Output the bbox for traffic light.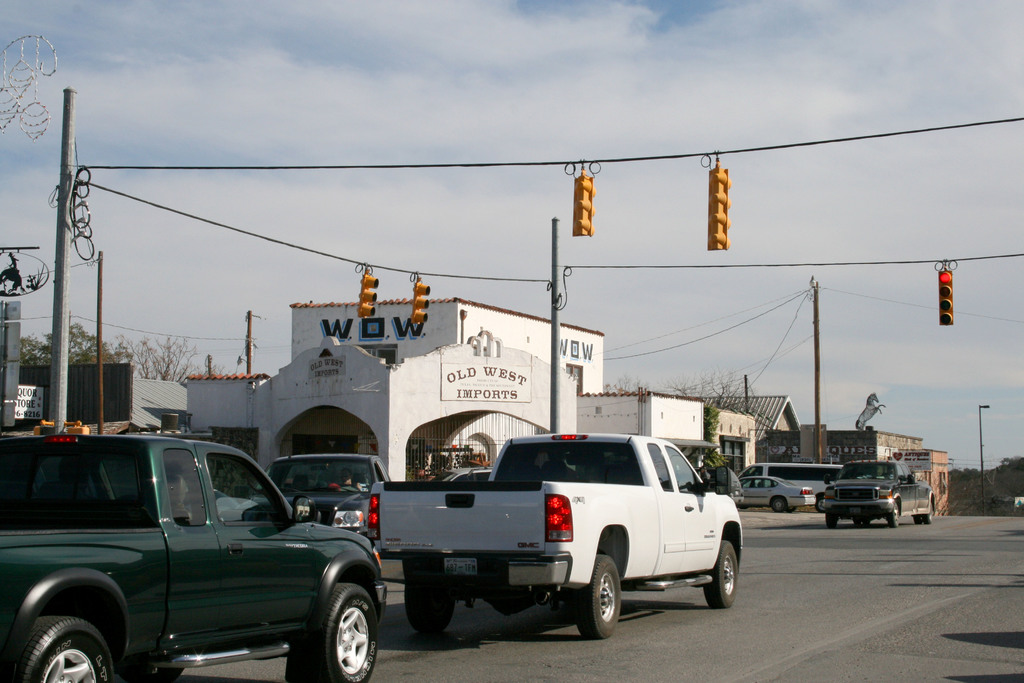
crop(937, 261, 956, 325).
